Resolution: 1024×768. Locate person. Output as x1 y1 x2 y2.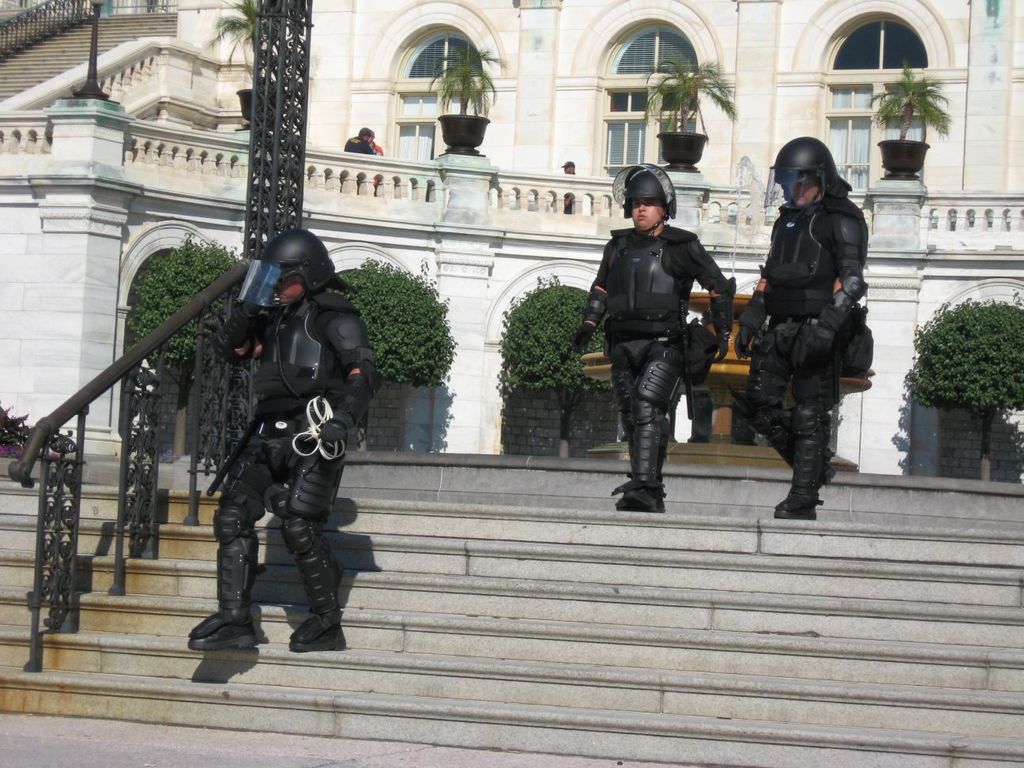
553 160 578 216.
